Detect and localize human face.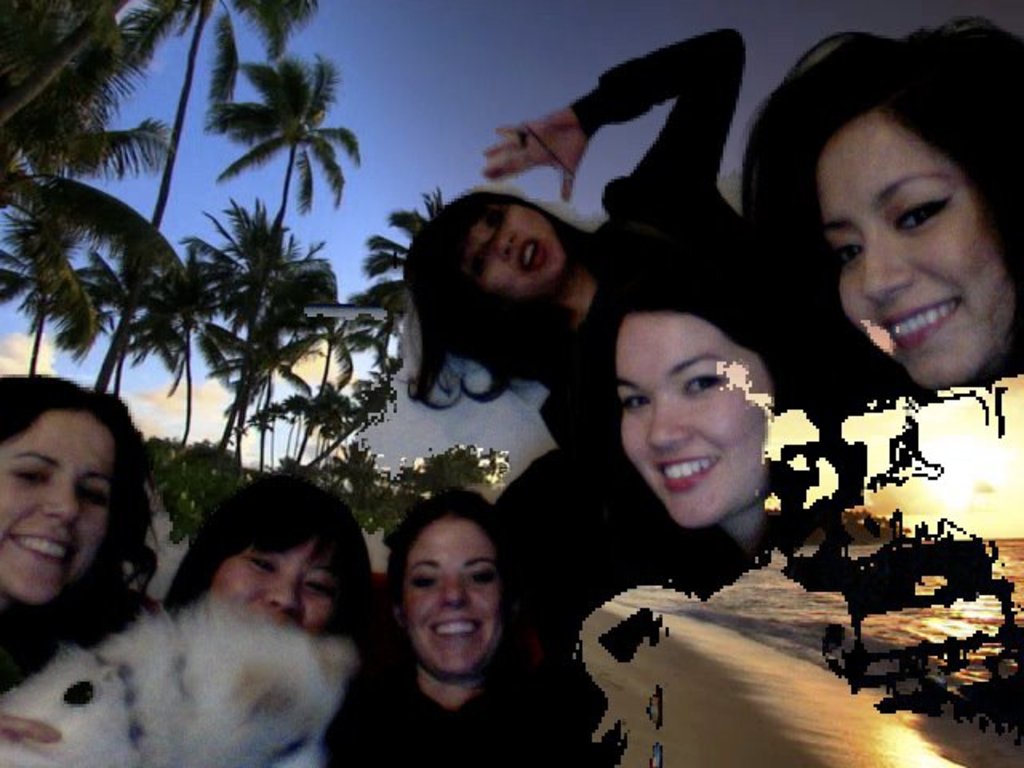
Localized at Rect(616, 307, 773, 525).
